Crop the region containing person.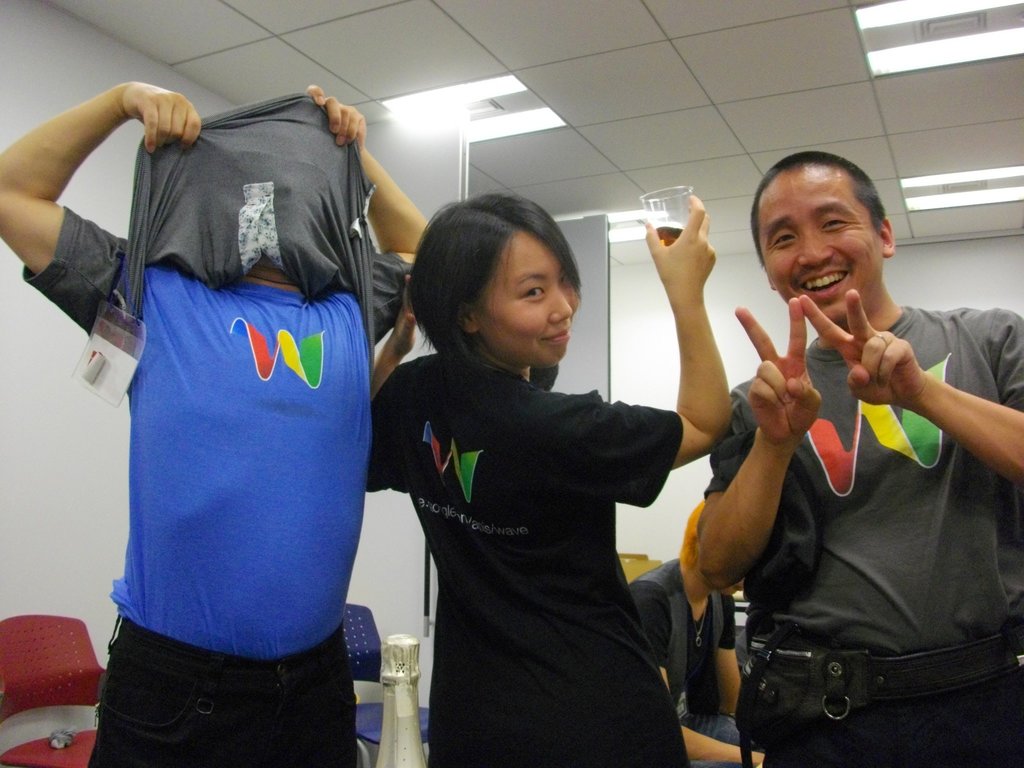
Crop region: bbox(0, 80, 432, 767).
